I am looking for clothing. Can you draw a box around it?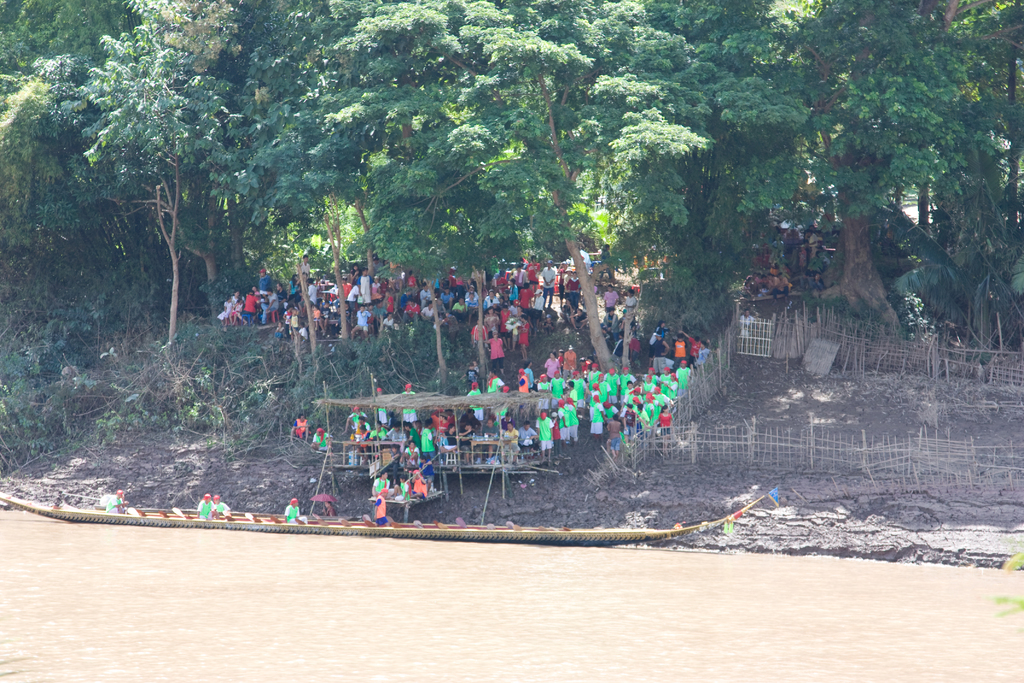
Sure, the bounding box is crop(444, 431, 456, 456).
